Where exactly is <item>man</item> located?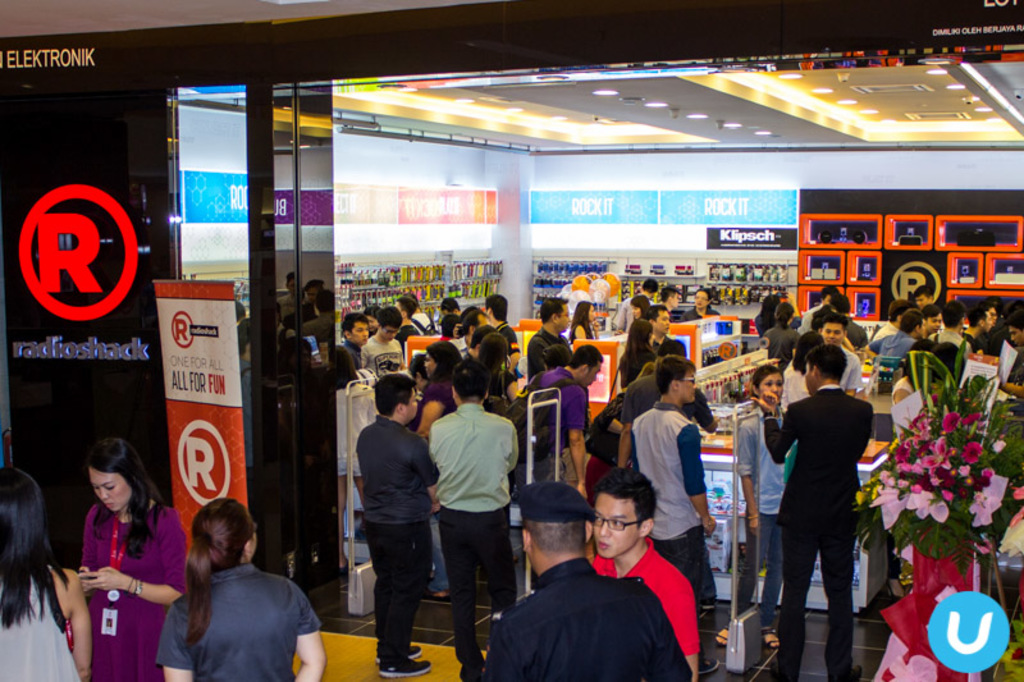
Its bounding box is 361/362/434/681.
